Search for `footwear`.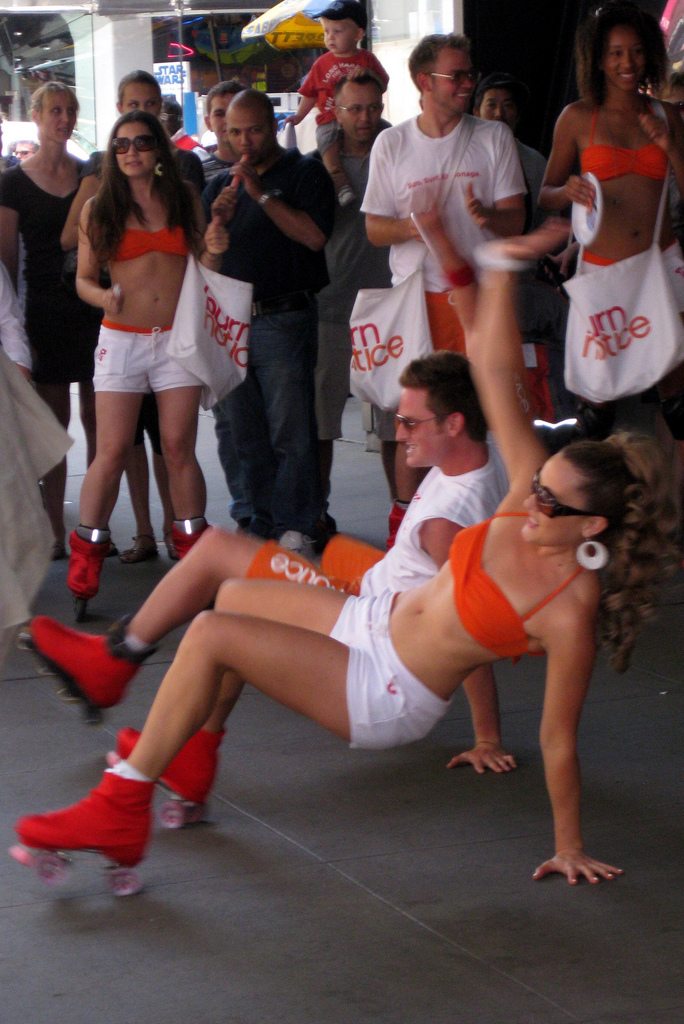
Found at (left=51, top=625, right=115, bottom=650).
